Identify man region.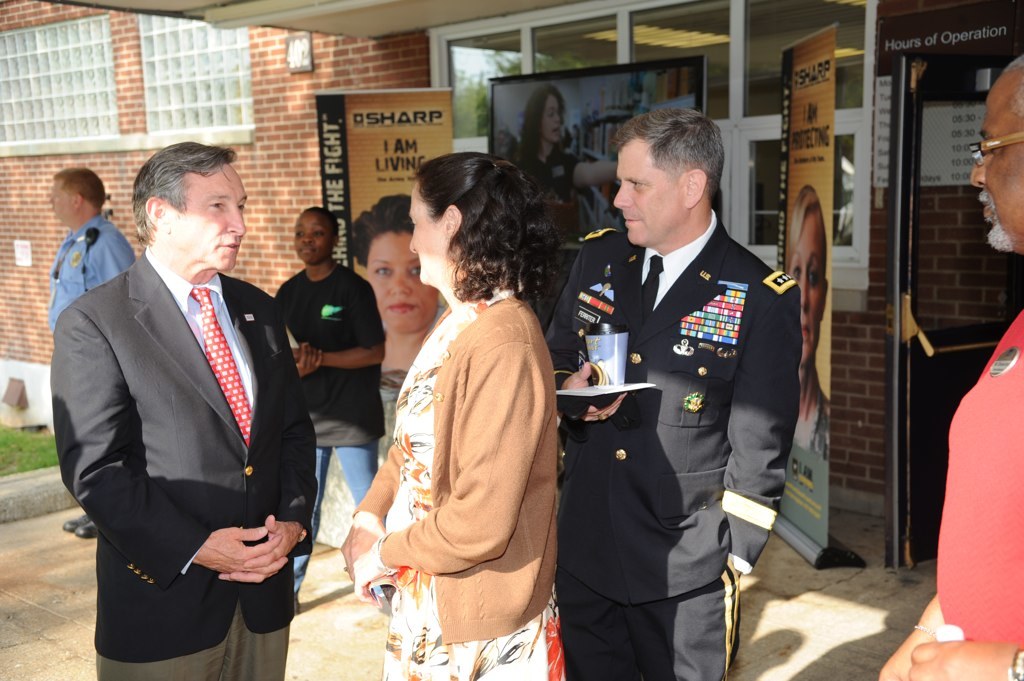
Region: 43/170/140/535.
